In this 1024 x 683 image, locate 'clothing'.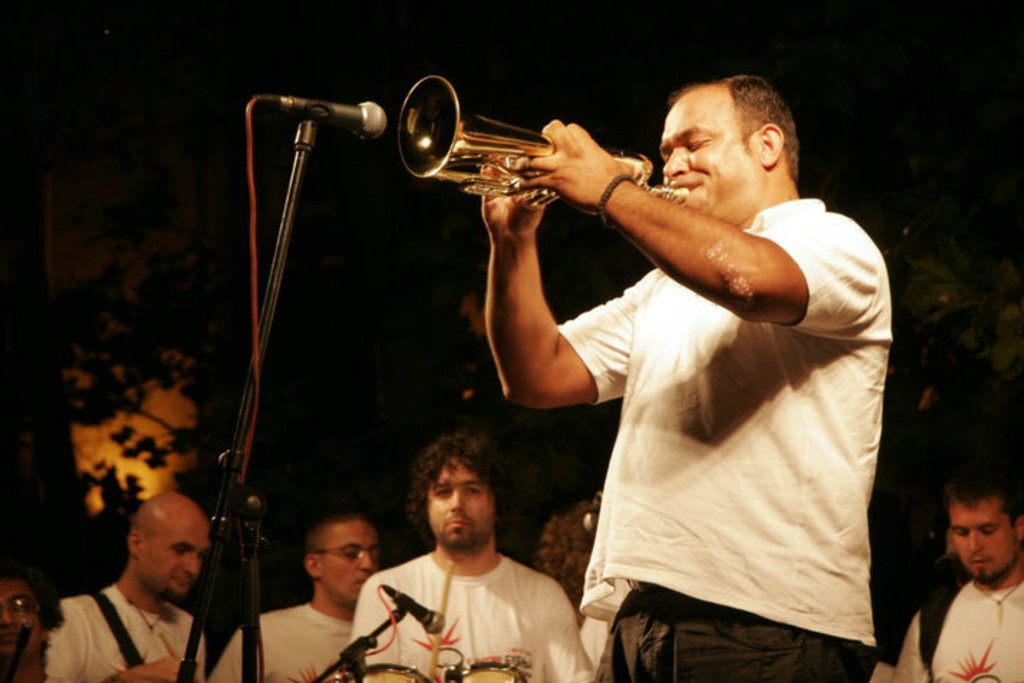
Bounding box: bbox=(582, 626, 609, 673).
